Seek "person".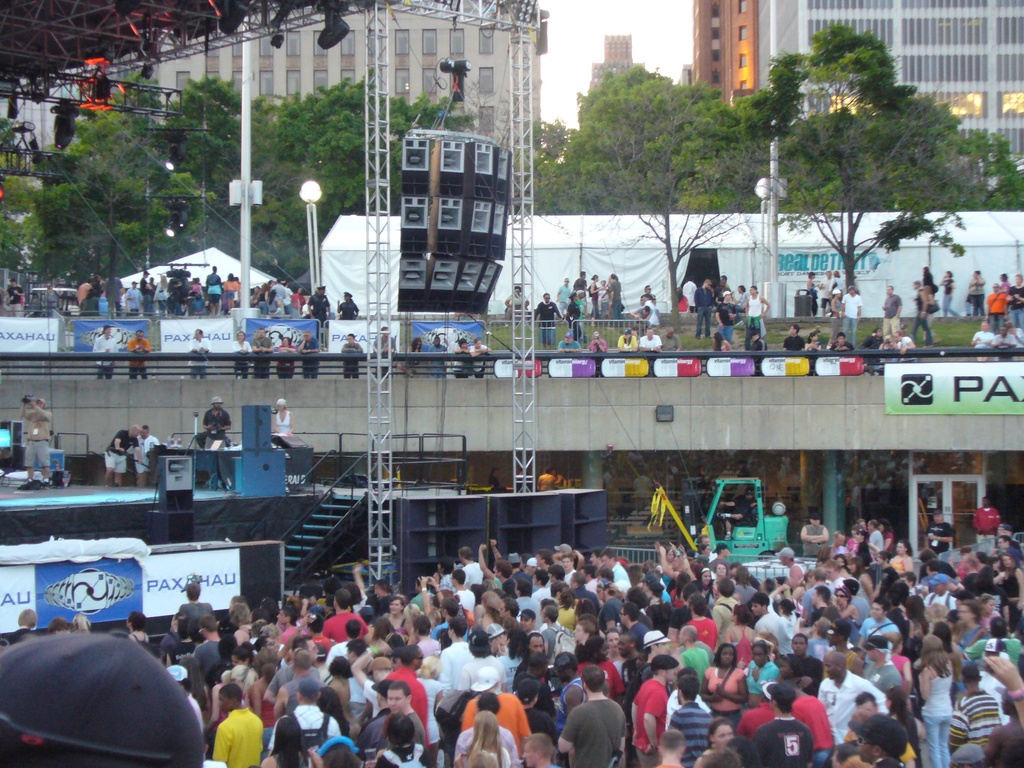
{"left": 696, "top": 278, "right": 713, "bottom": 340}.
